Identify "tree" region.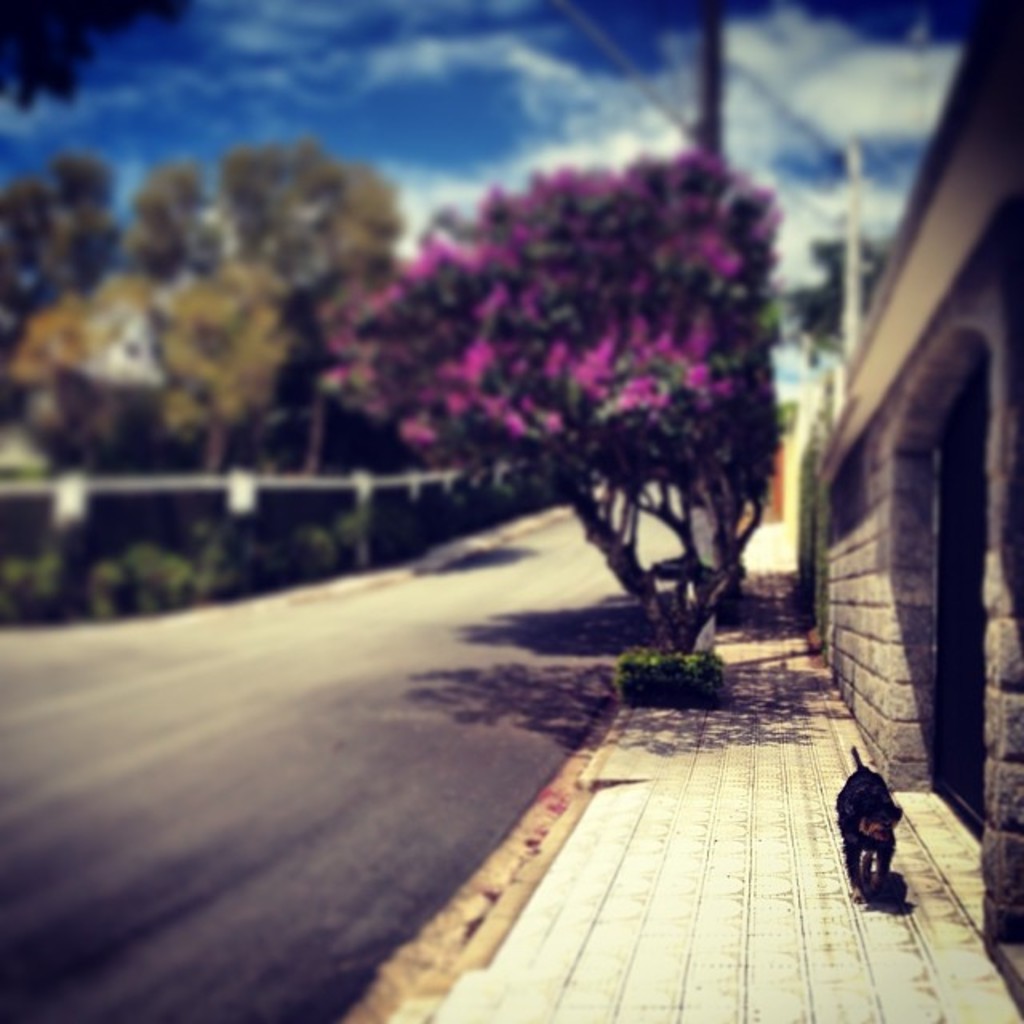
Region: BBox(146, 237, 330, 493).
